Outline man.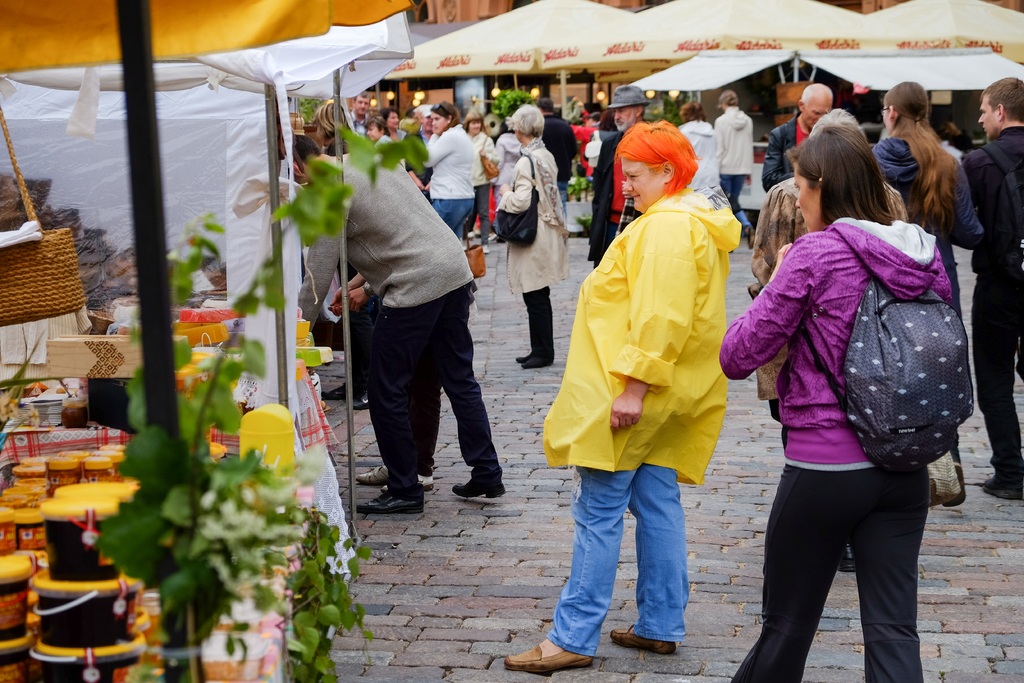
Outline: (x1=589, y1=81, x2=651, y2=273).
